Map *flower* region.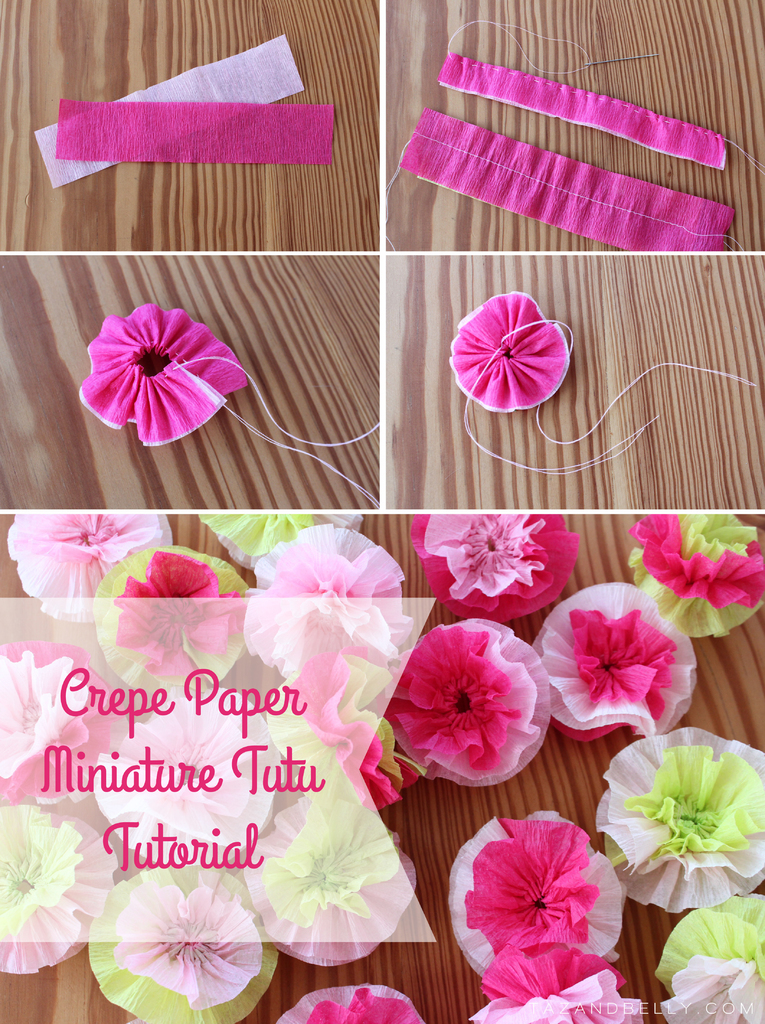
Mapped to 449,808,631,970.
